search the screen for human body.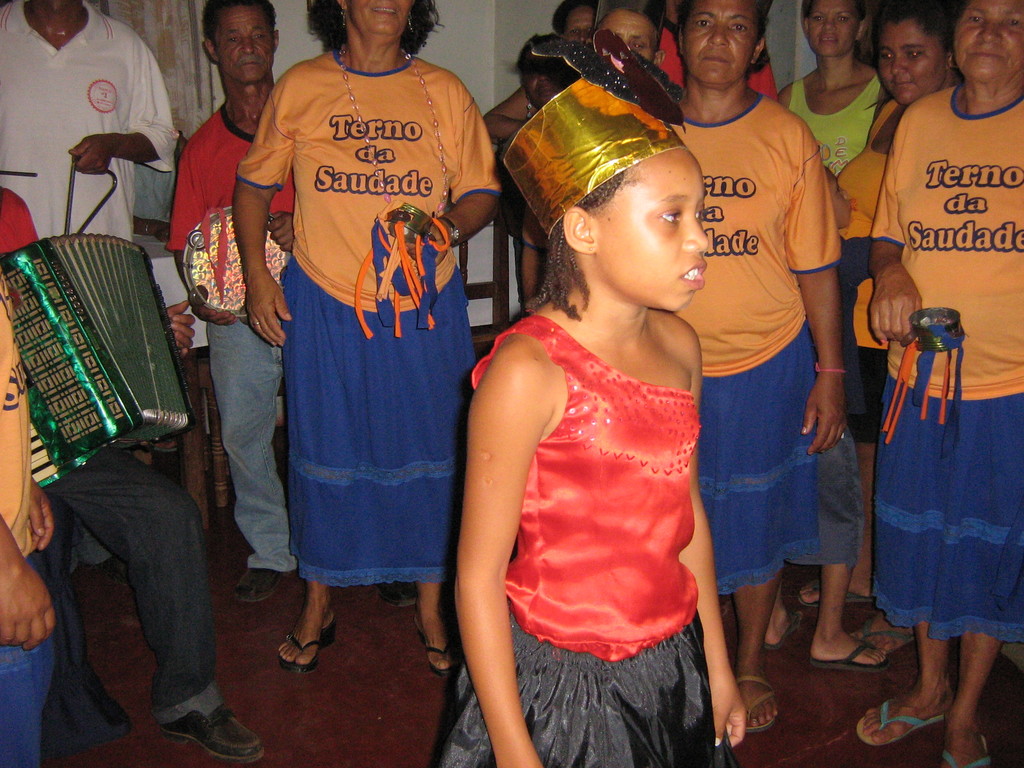
Found at (0,0,182,595).
